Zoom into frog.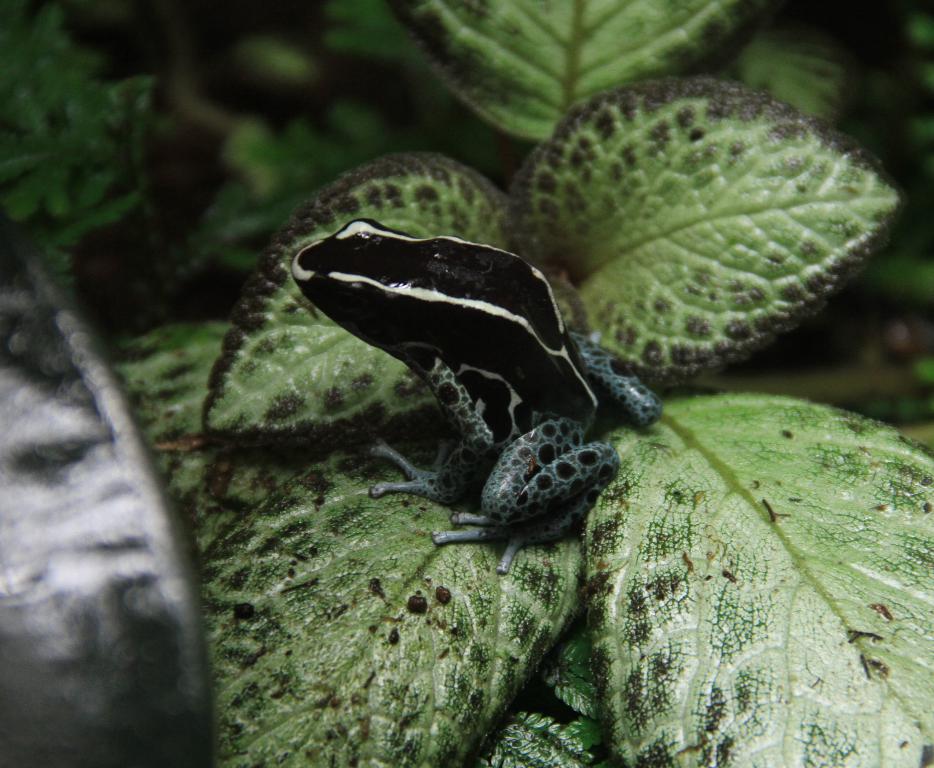
Zoom target: box=[290, 217, 664, 574].
